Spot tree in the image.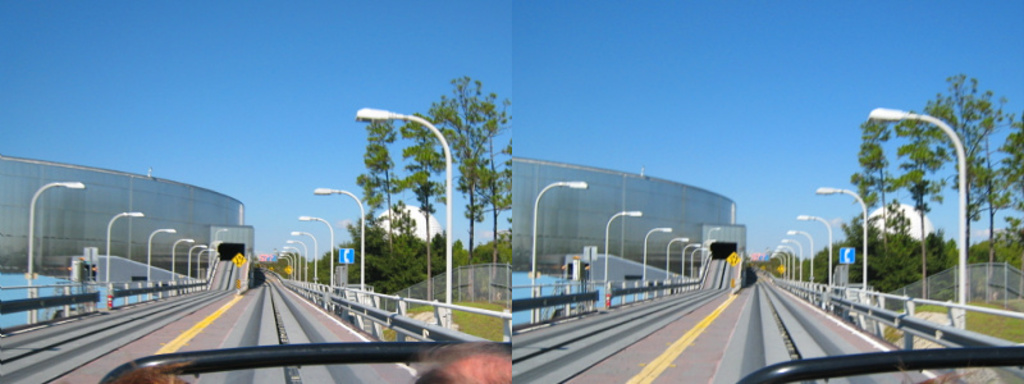
tree found at rect(852, 108, 902, 297).
